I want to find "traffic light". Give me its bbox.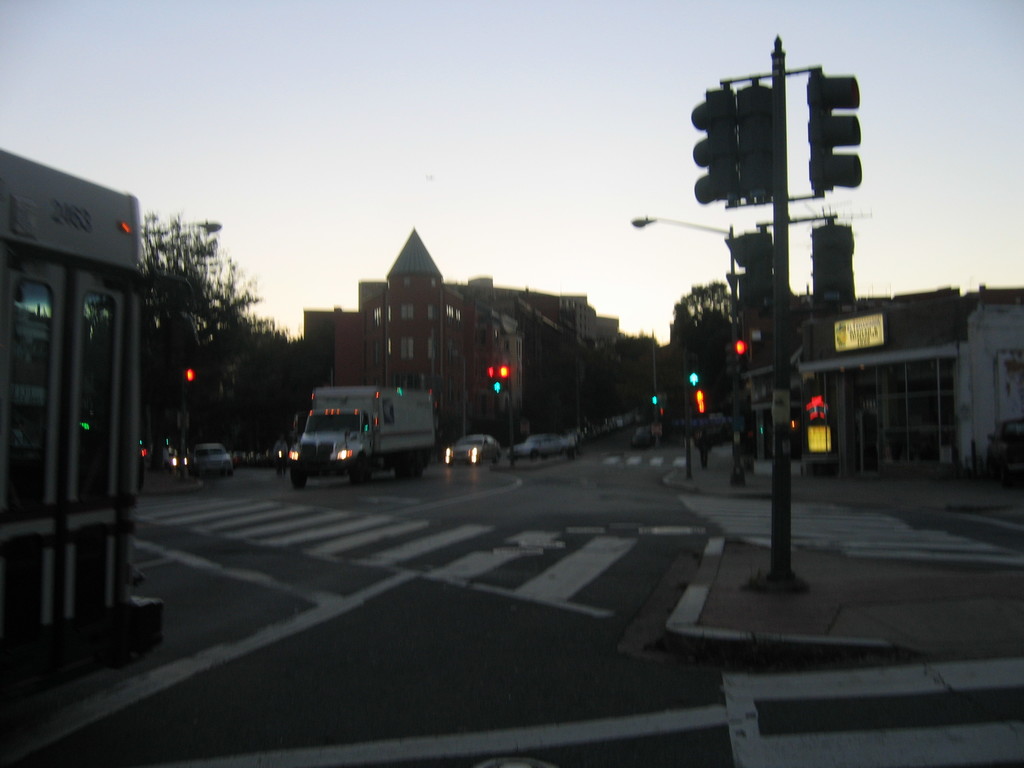
(809,70,863,193).
